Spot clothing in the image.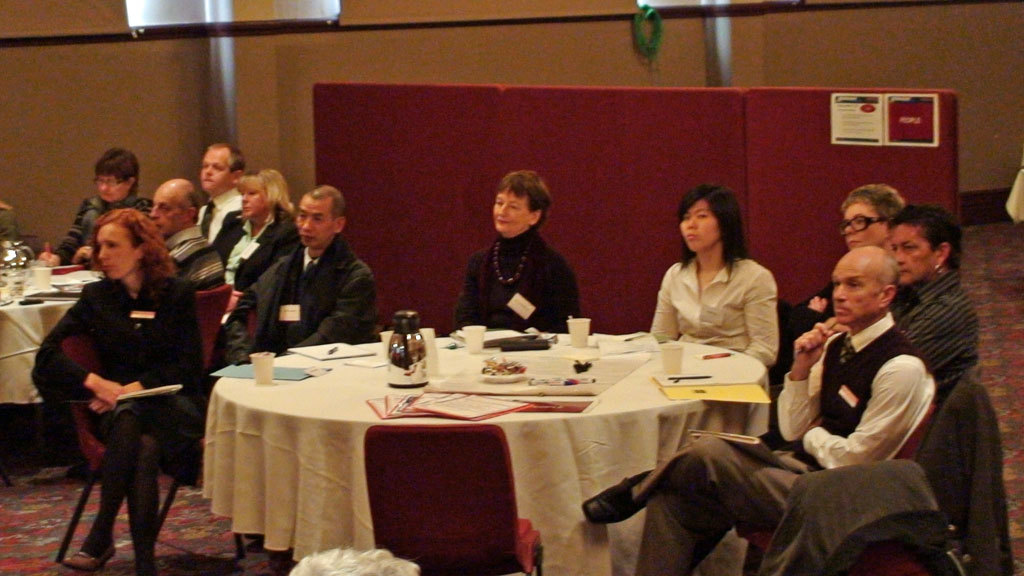
clothing found at bbox=[900, 271, 975, 406].
